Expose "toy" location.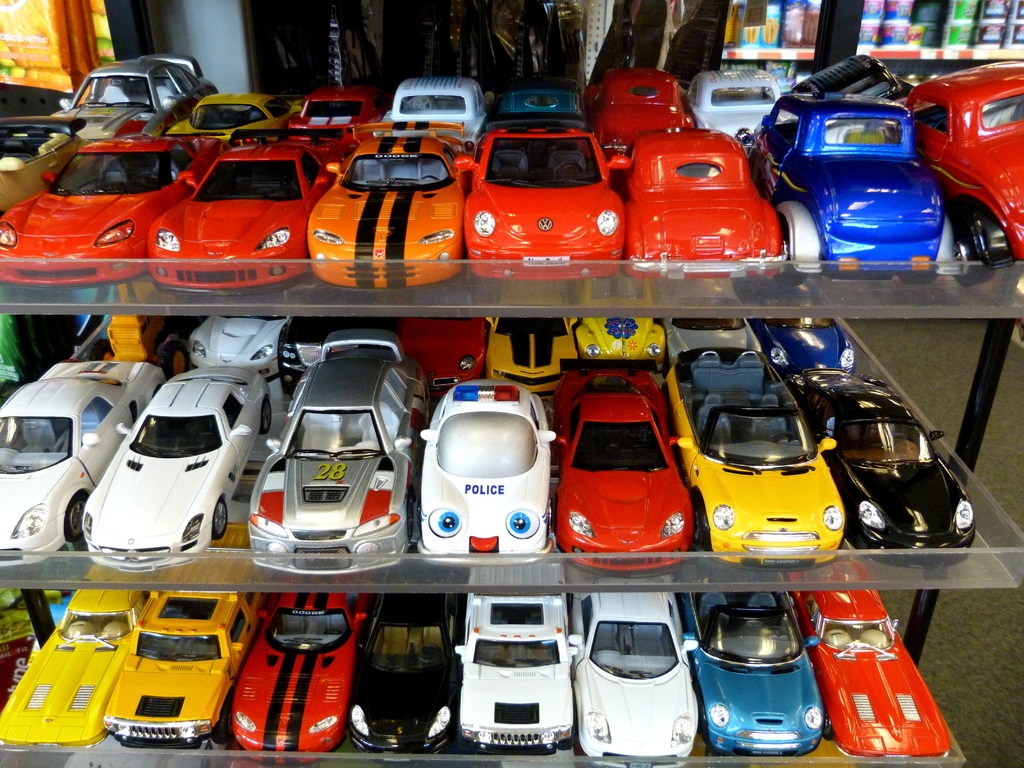
Exposed at x1=163, y1=80, x2=299, y2=152.
